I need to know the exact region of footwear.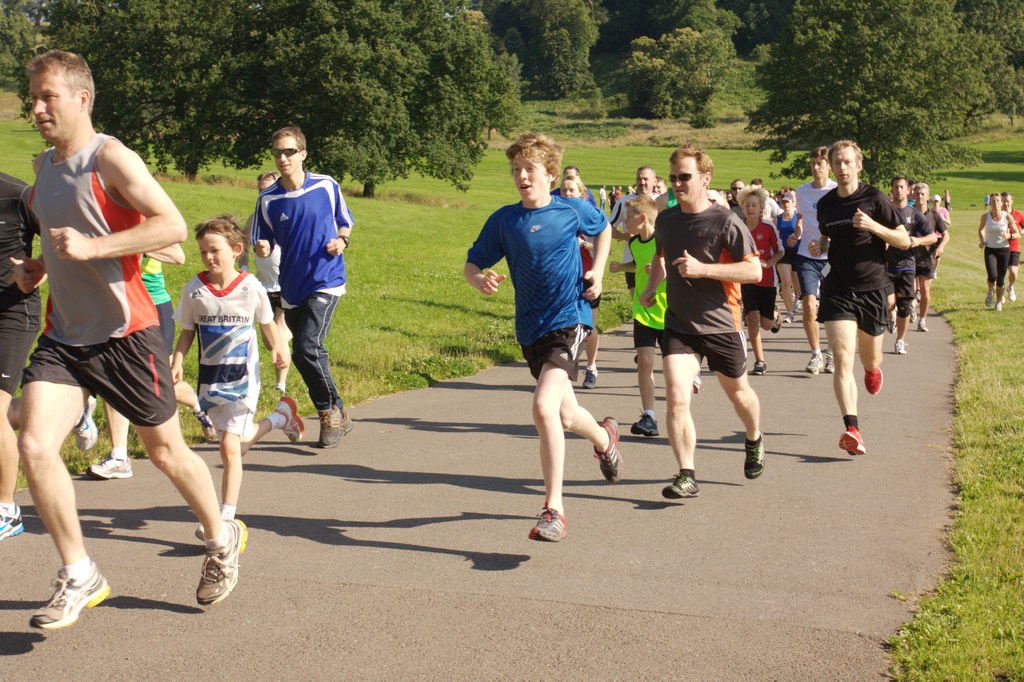
Region: crop(195, 526, 203, 540).
